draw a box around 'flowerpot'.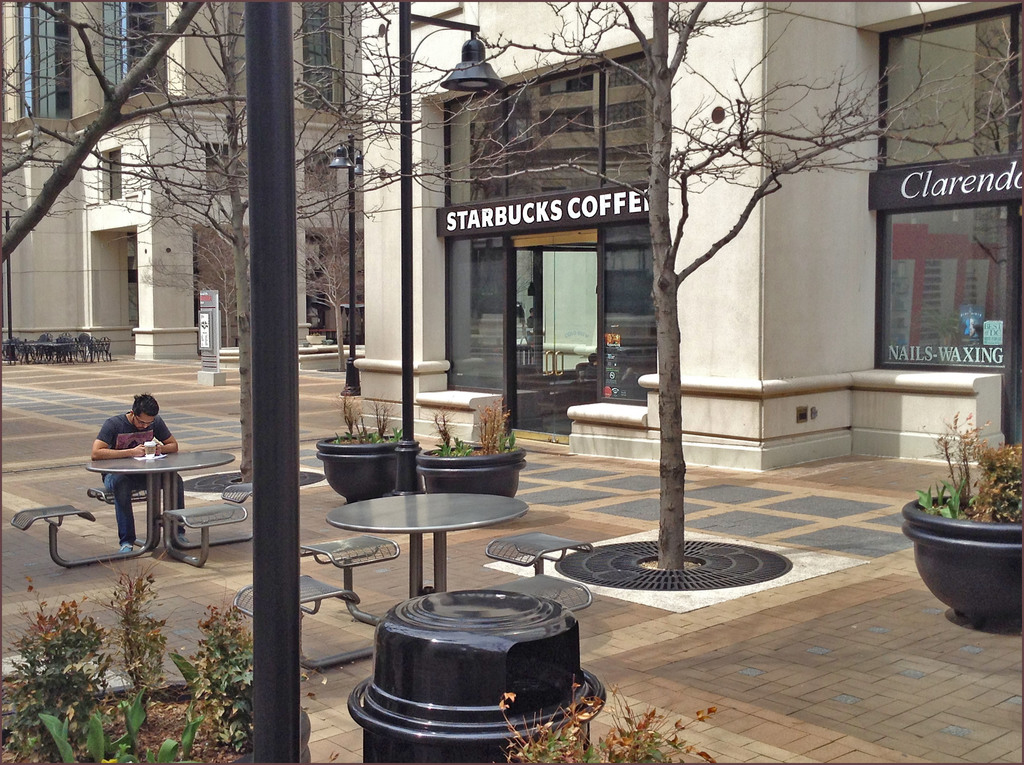
(416, 441, 527, 501).
